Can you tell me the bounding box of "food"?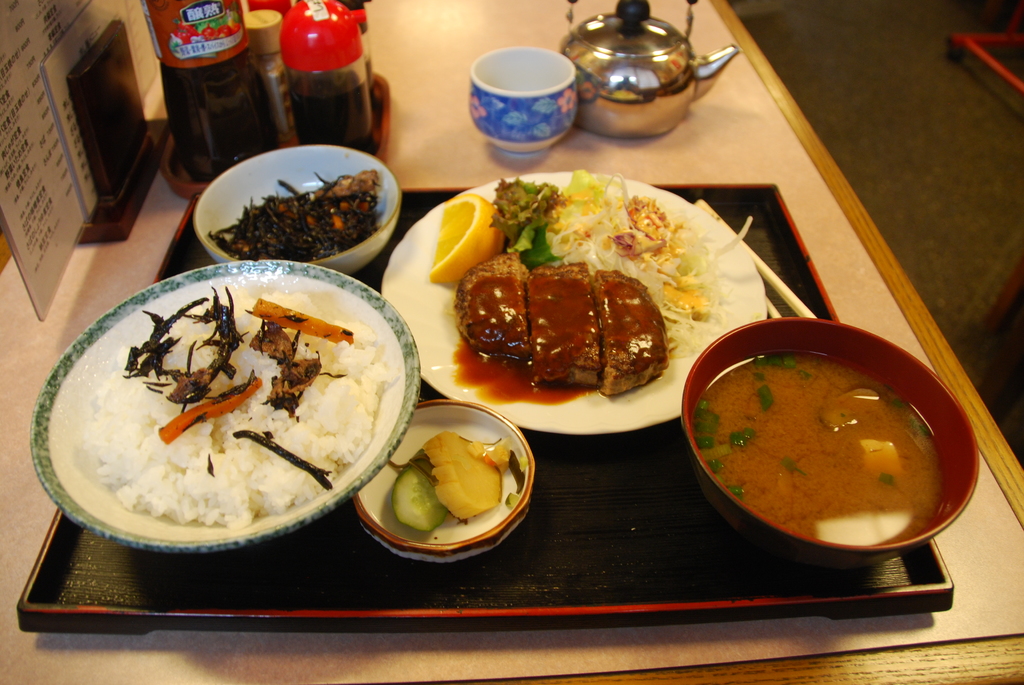
425:431:510:526.
